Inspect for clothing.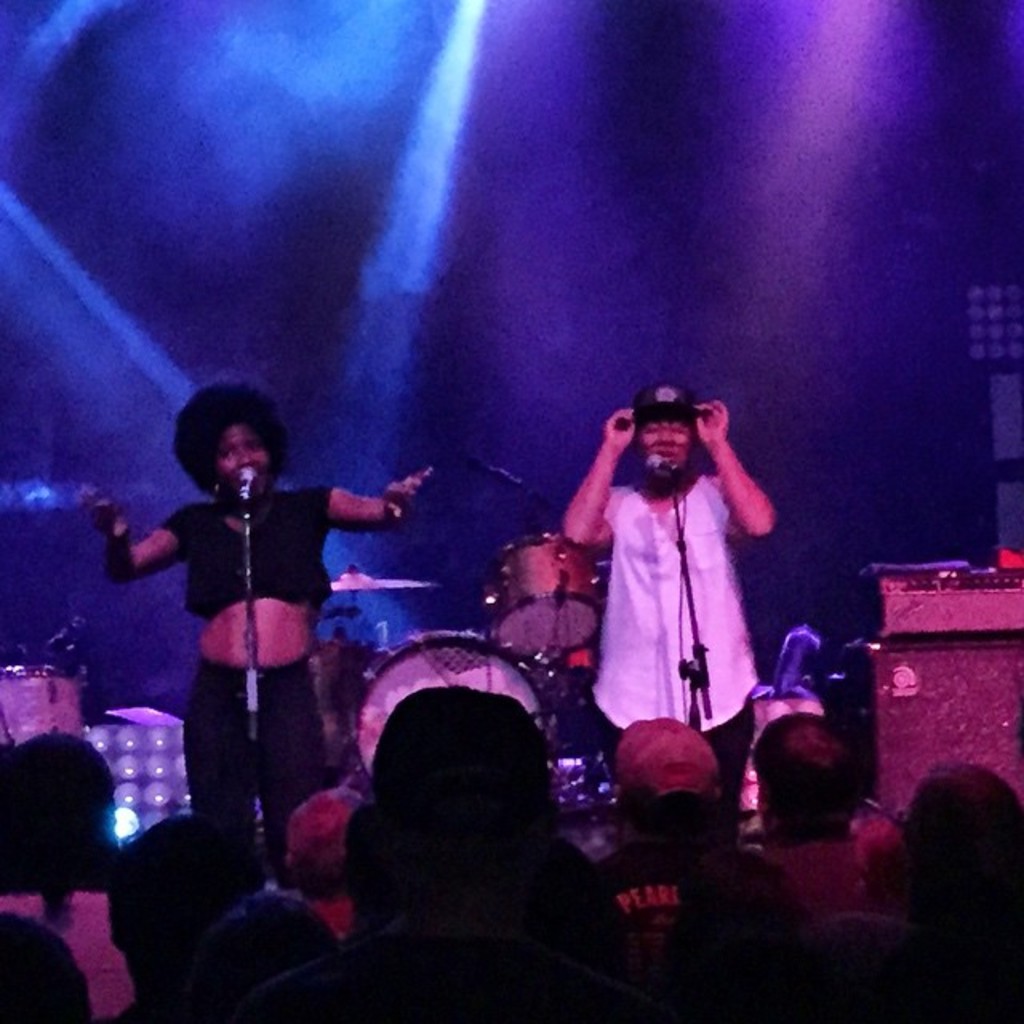
Inspection: [746,822,872,926].
